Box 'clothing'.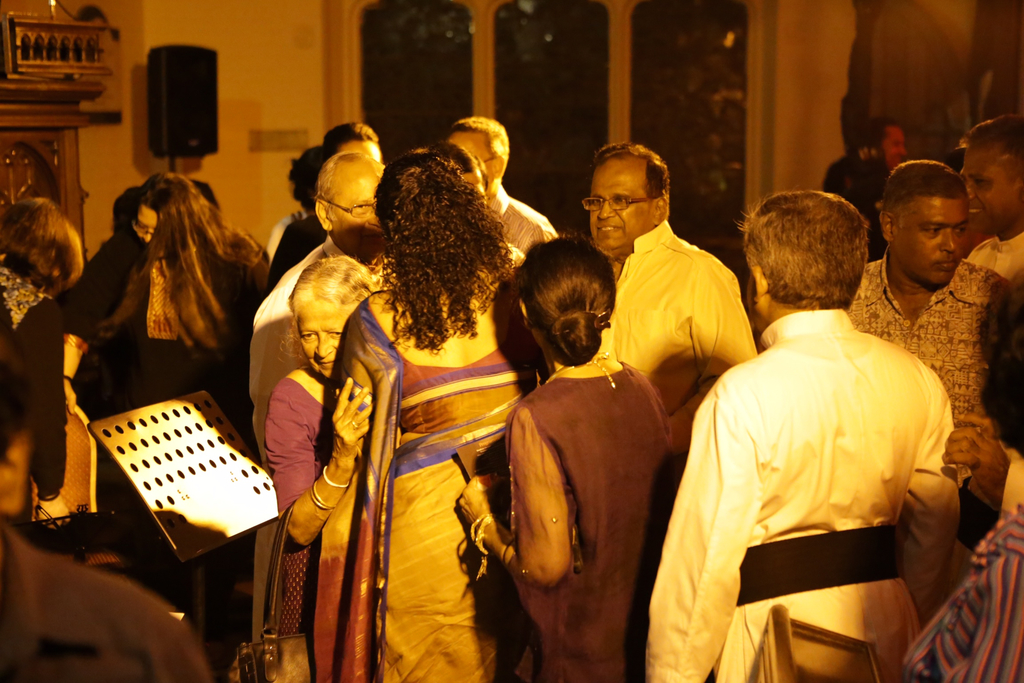
pyautogui.locateOnScreen(267, 370, 318, 666).
